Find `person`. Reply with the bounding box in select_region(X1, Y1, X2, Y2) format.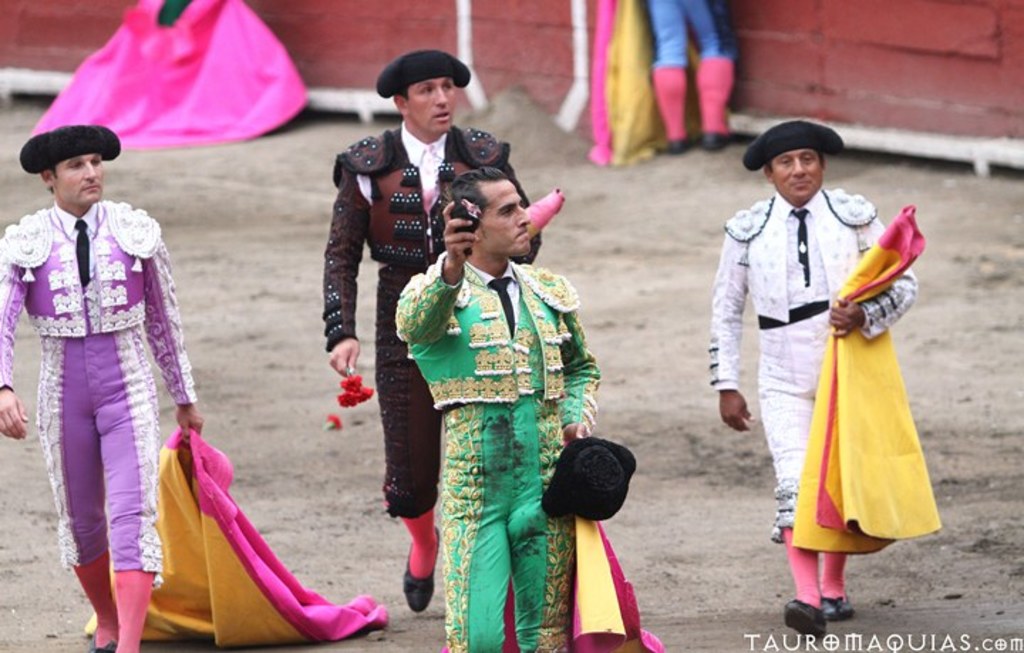
select_region(310, 50, 548, 610).
